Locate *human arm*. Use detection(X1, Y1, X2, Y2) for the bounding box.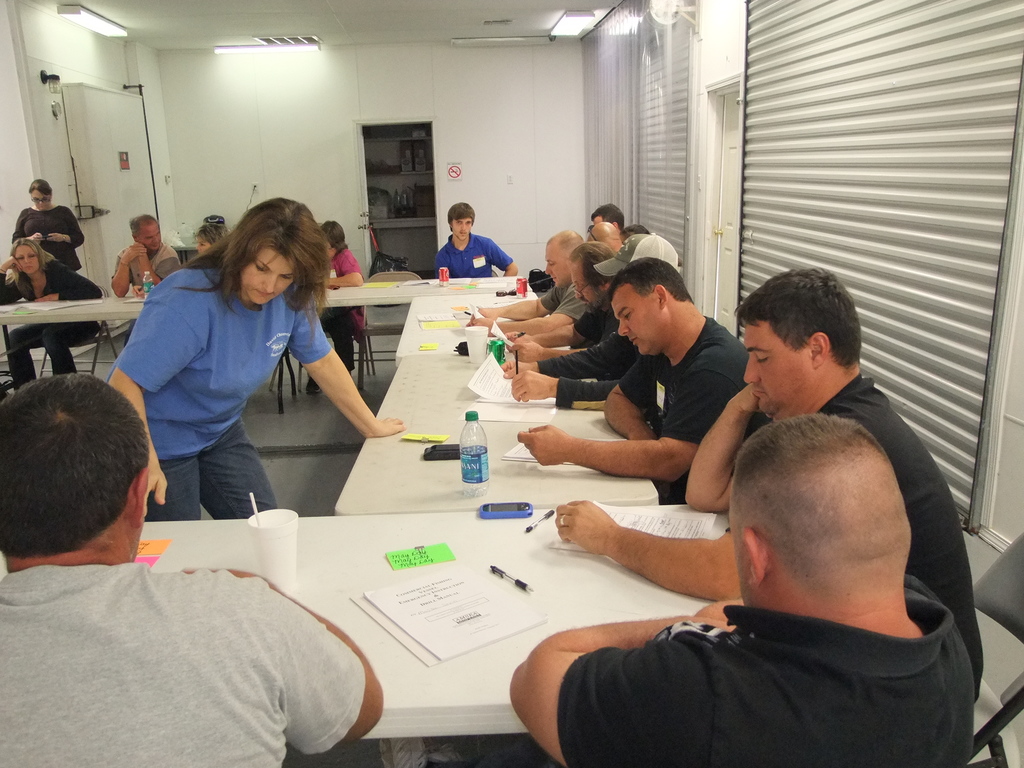
detection(517, 352, 741, 483).
